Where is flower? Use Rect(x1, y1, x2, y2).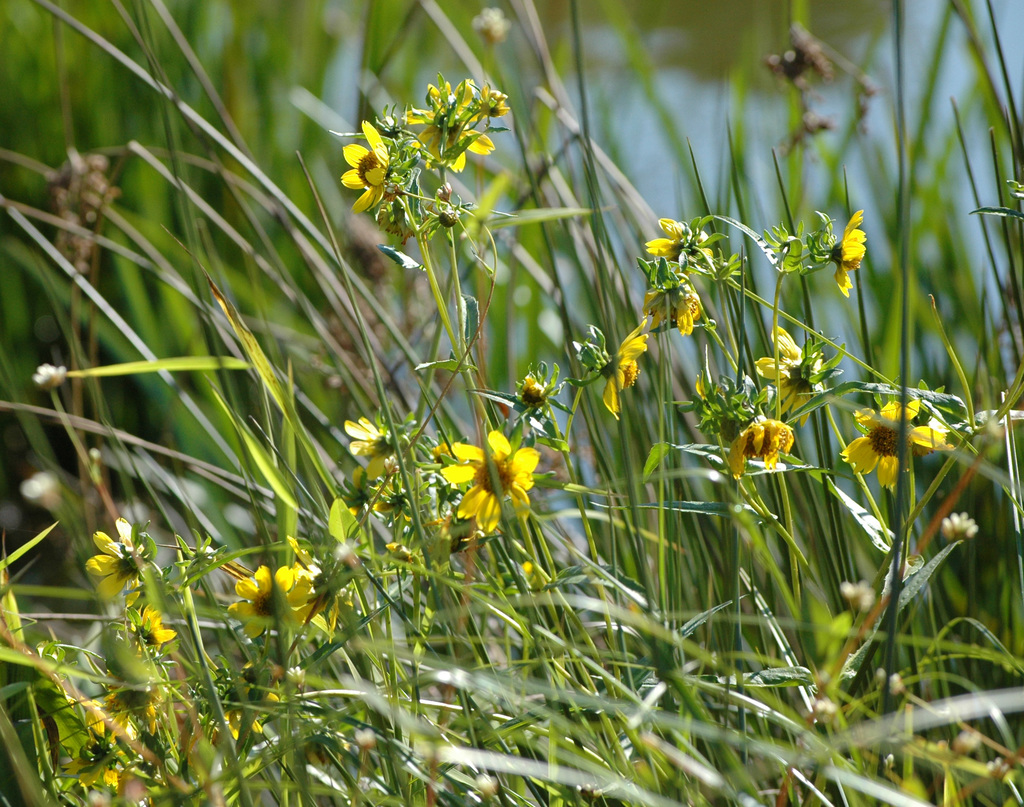
Rect(830, 389, 944, 491).
